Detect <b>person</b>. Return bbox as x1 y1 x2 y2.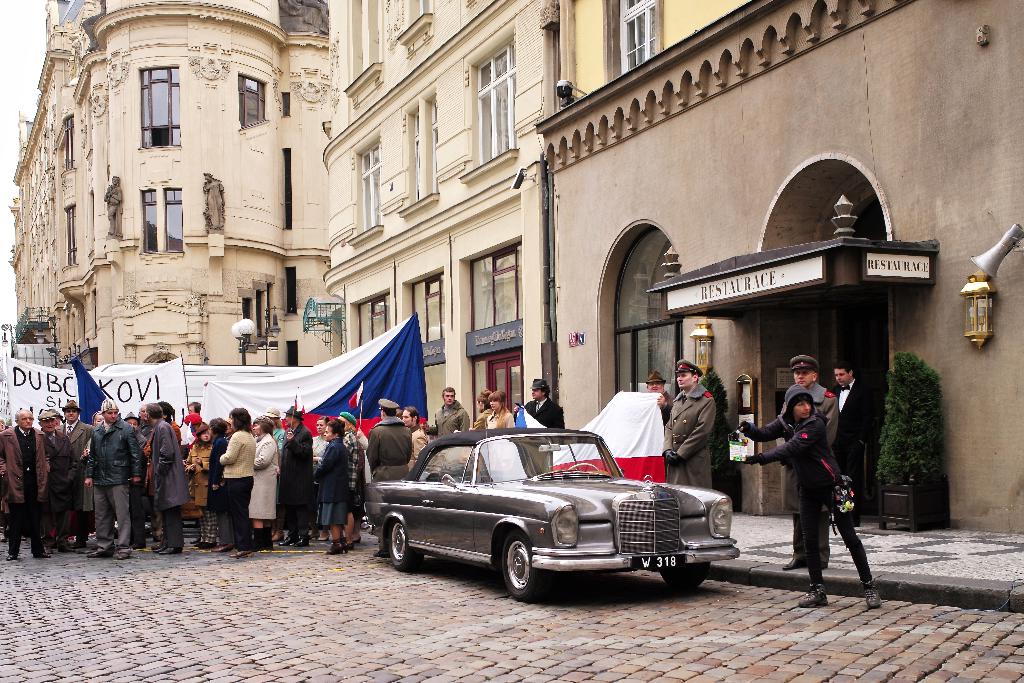
467 388 514 432.
